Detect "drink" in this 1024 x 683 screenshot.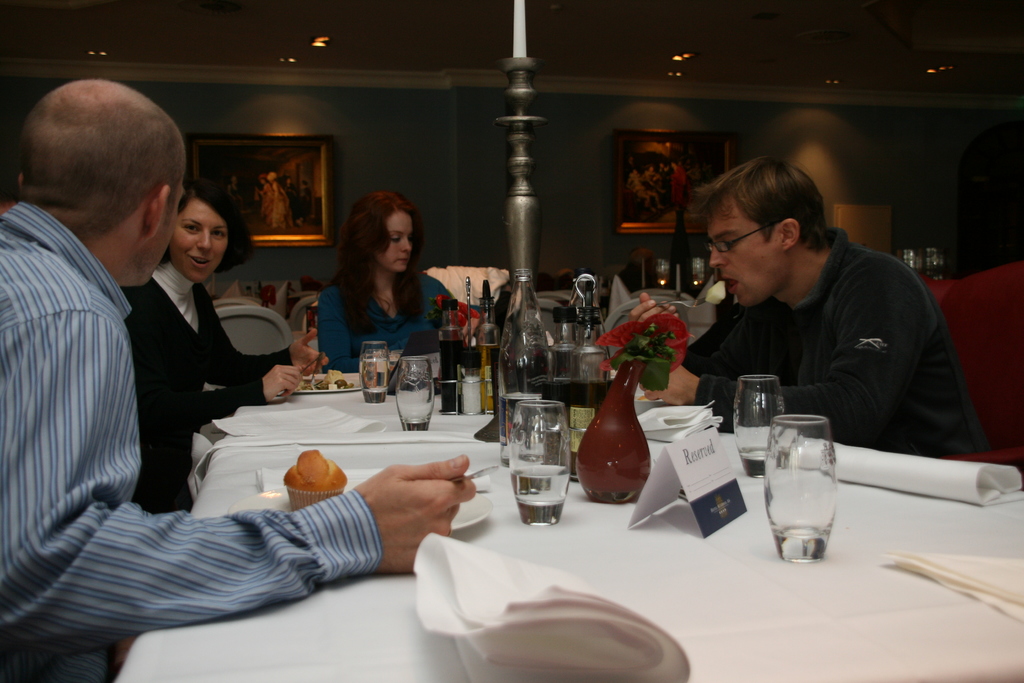
Detection: [476, 343, 502, 409].
